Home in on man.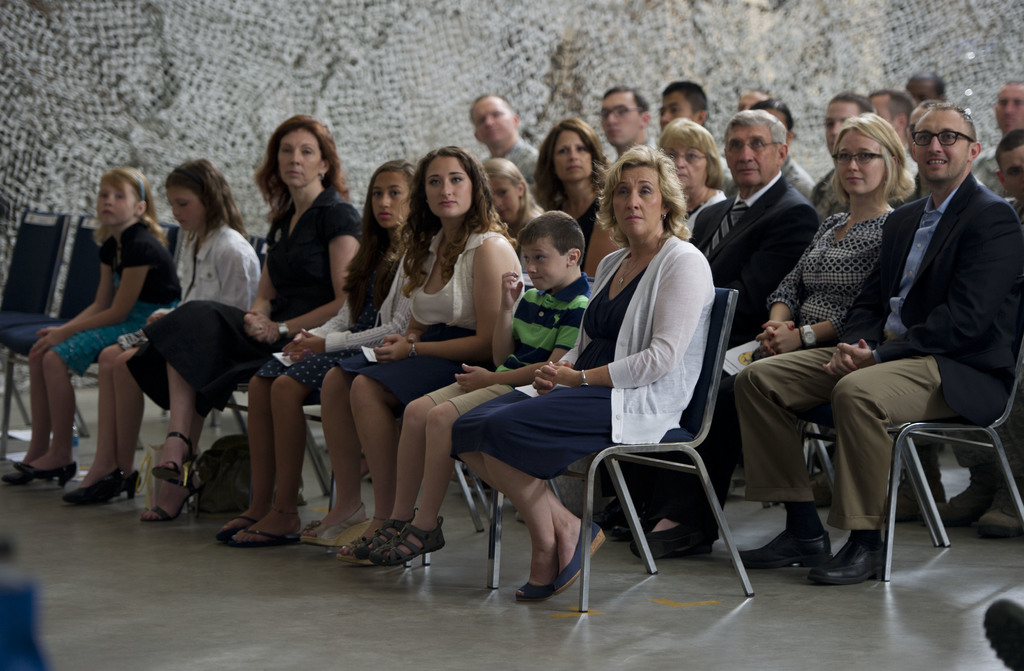
Homed in at (left=654, top=83, right=735, bottom=189).
